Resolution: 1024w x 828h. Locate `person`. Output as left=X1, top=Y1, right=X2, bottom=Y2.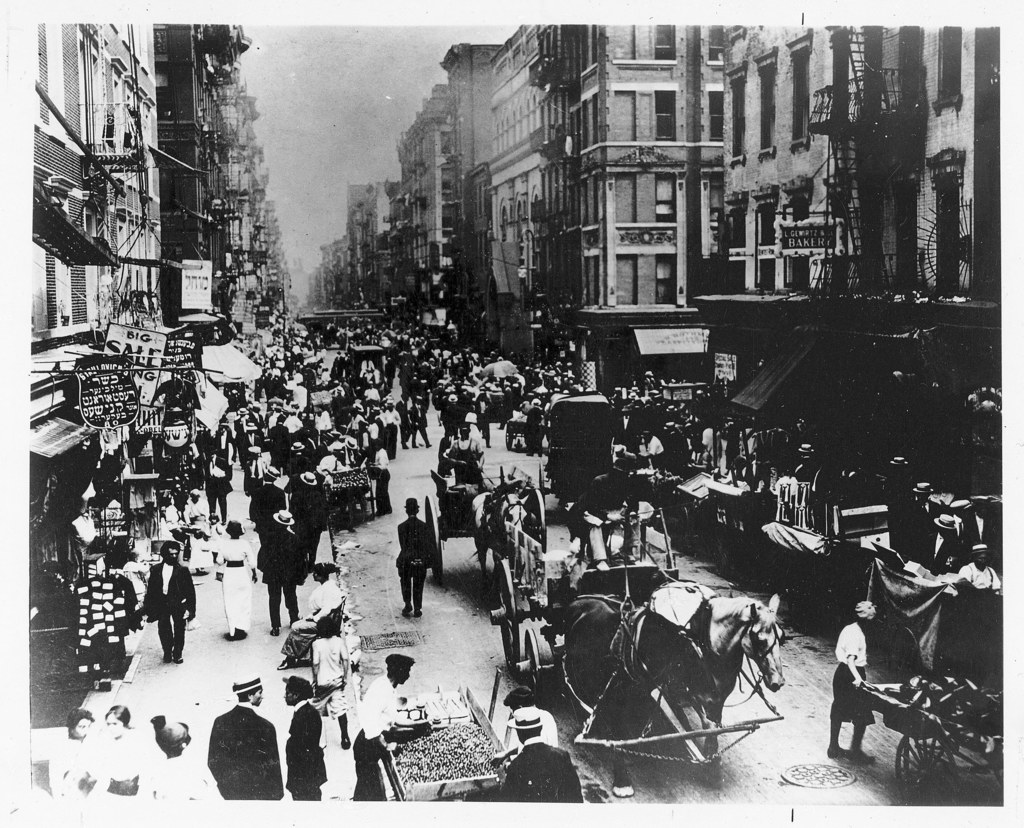
left=207, top=673, right=278, bottom=802.
